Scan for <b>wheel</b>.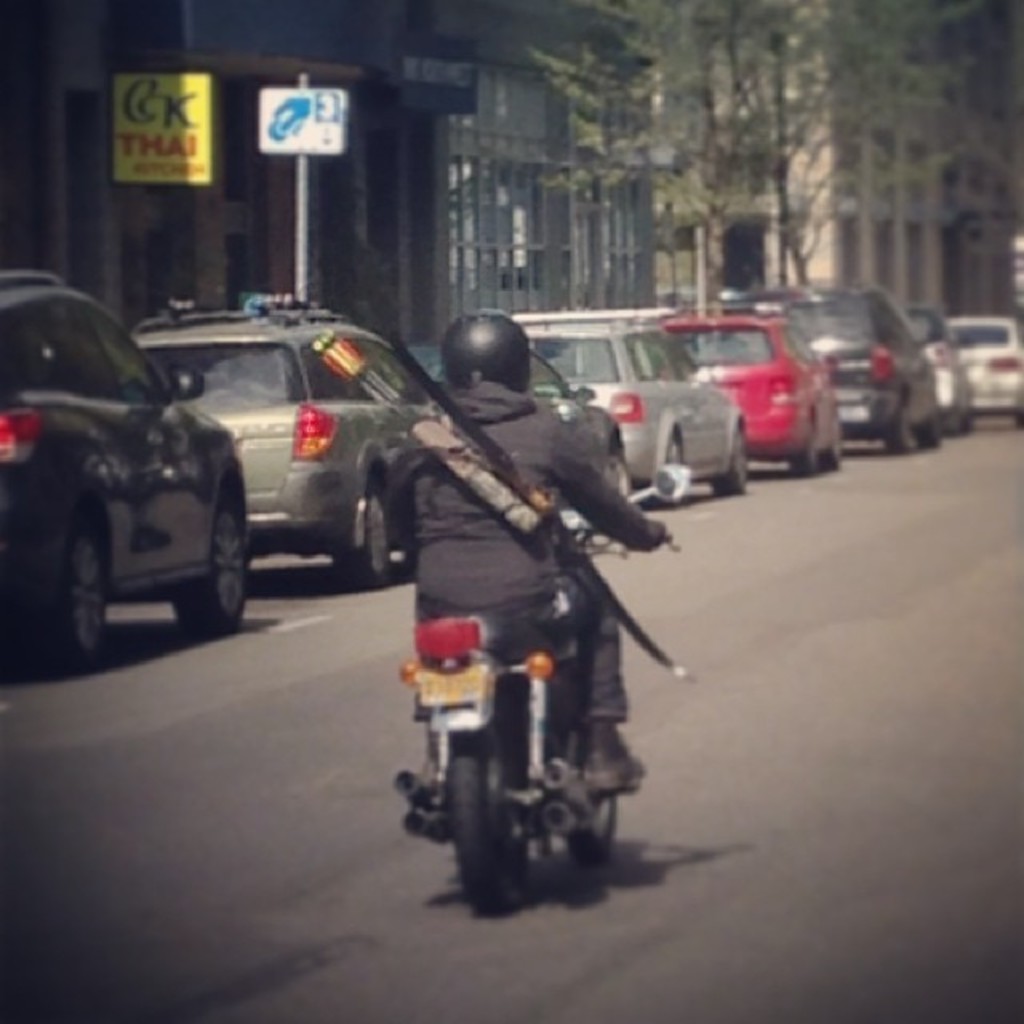
Scan result: locate(880, 394, 910, 453).
